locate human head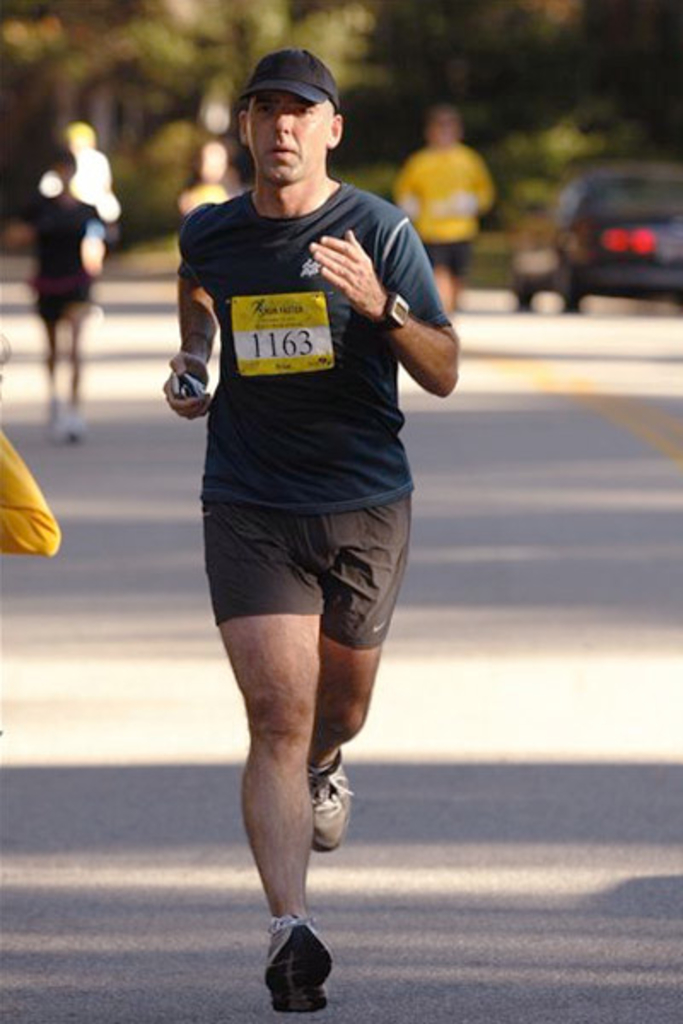
[x1=234, y1=51, x2=342, y2=186]
